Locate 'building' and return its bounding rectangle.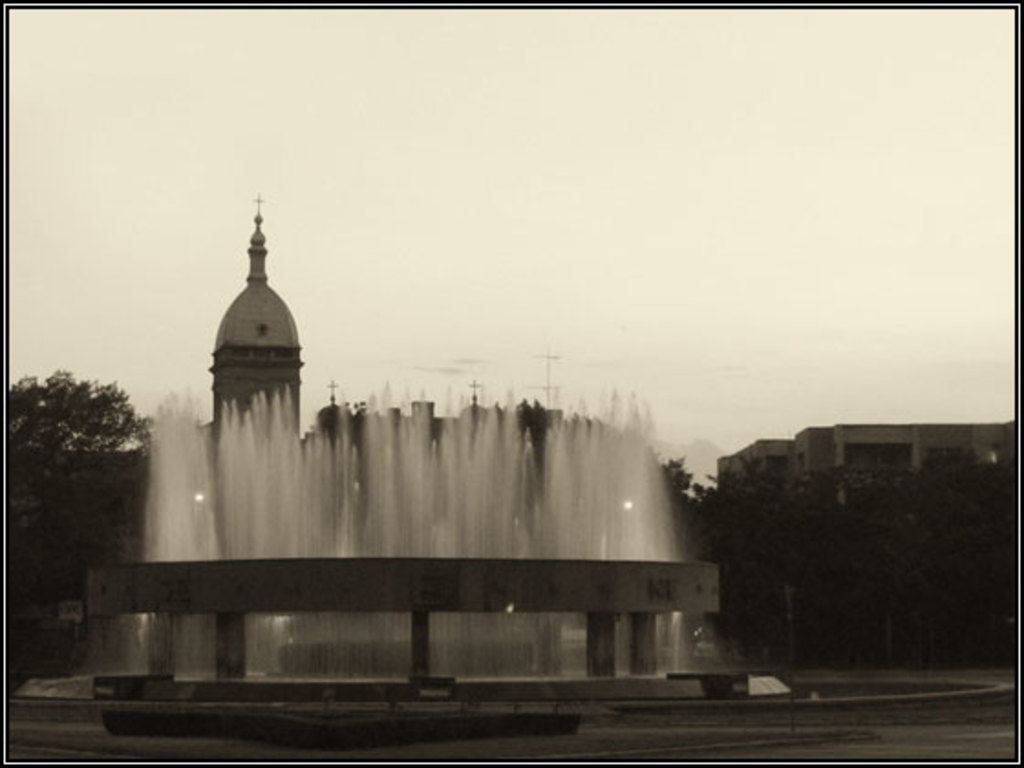
<bbox>711, 421, 1017, 488</bbox>.
